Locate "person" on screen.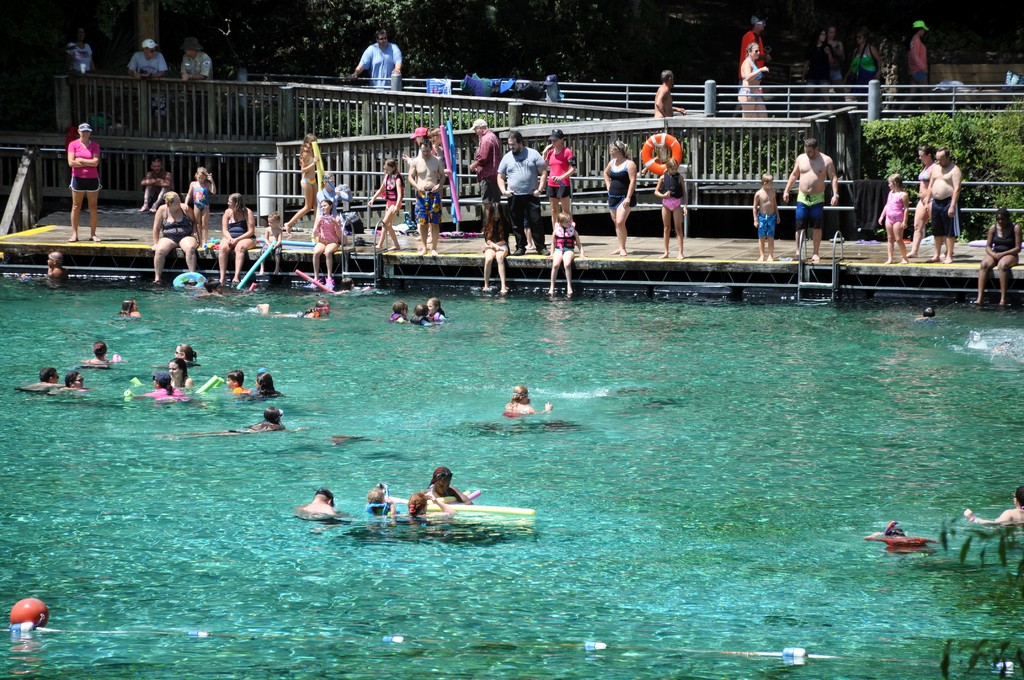
On screen at (545, 206, 584, 298).
